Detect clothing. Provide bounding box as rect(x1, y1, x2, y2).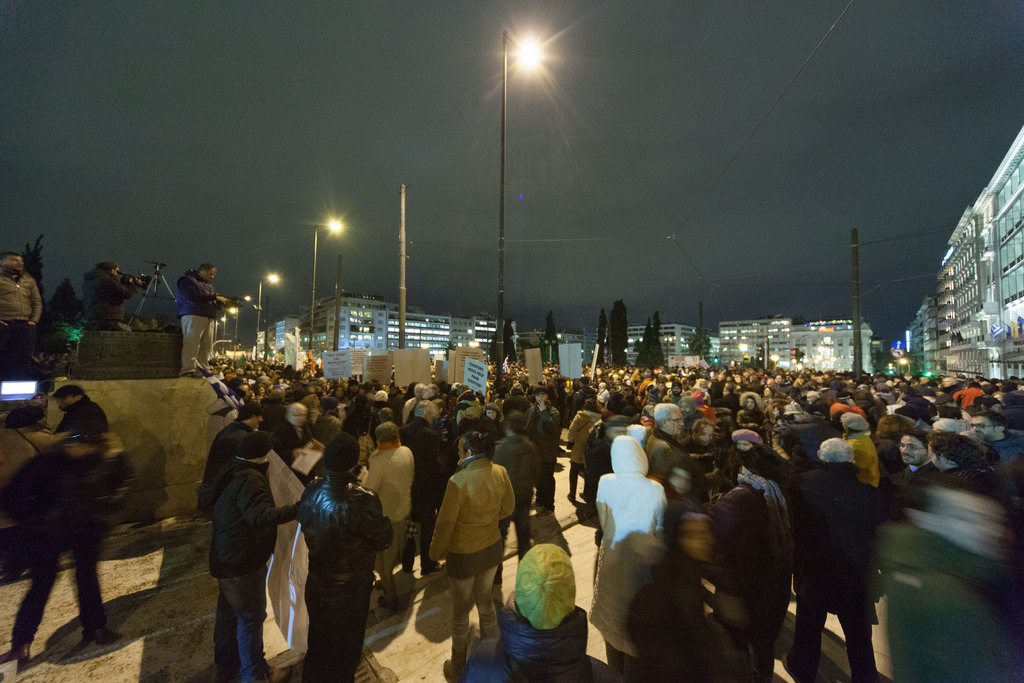
rect(784, 462, 897, 682).
